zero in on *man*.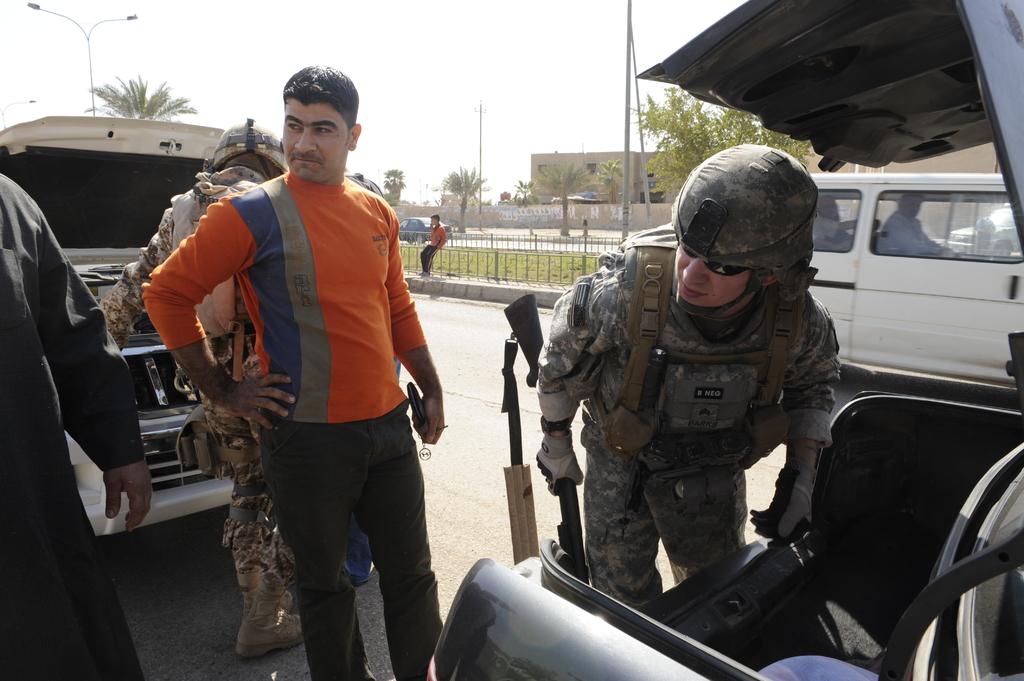
Zeroed in: x1=93, y1=118, x2=292, y2=658.
